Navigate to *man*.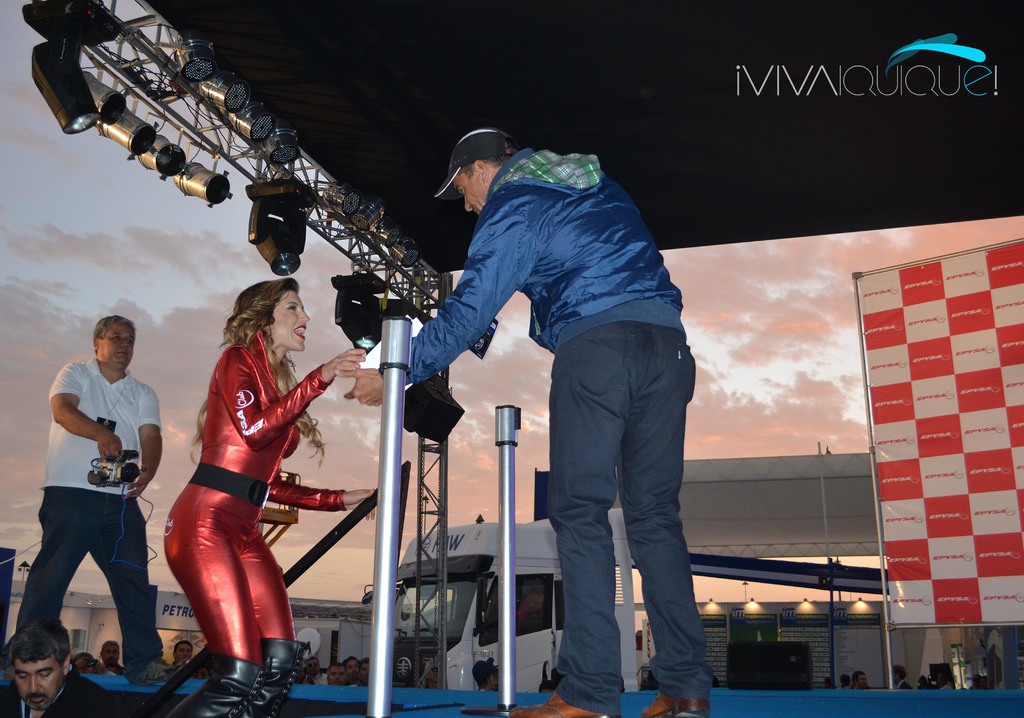
Navigation target: 342, 651, 362, 680.
